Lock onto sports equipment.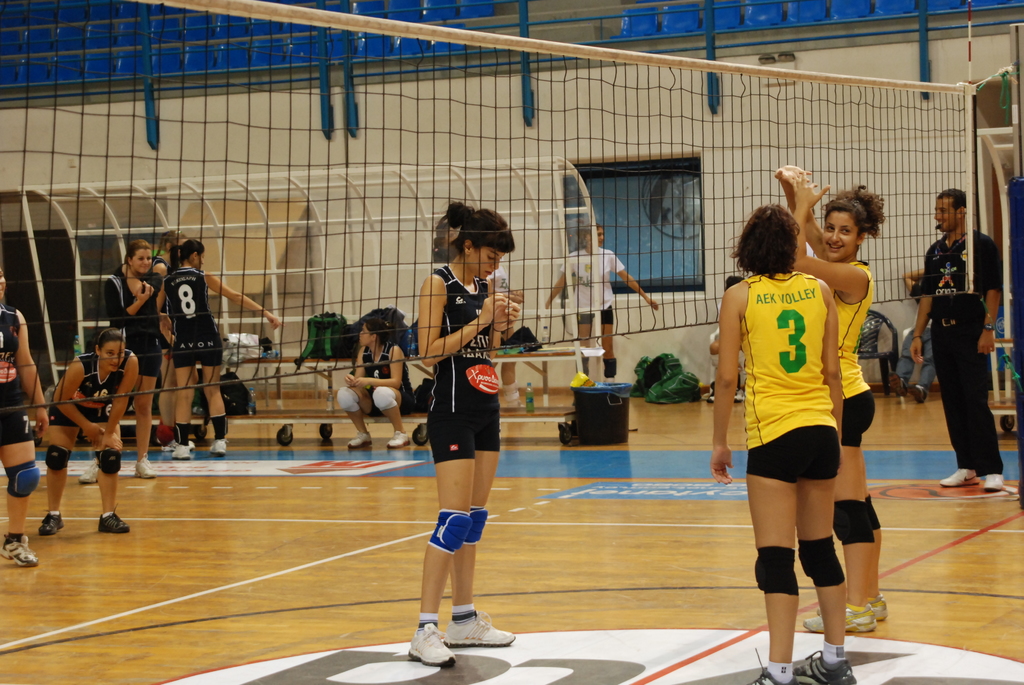
Locked: rect(0, 533, 40, 568).
